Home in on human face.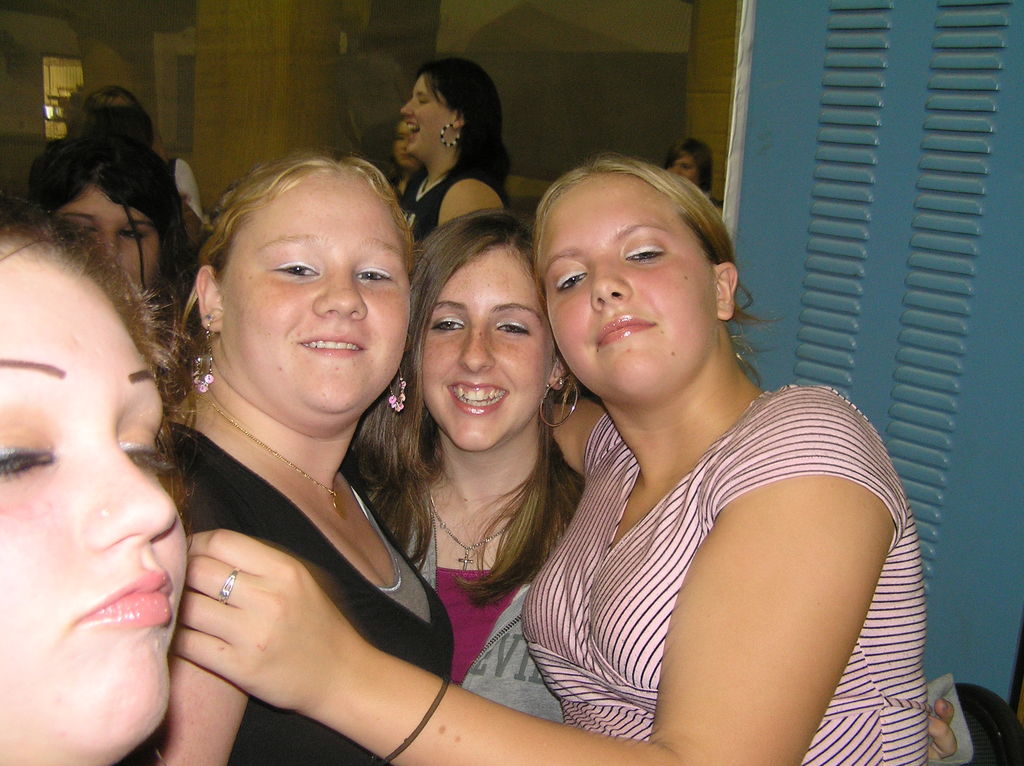
Homed in at detection(0, 228, 181, 765).
